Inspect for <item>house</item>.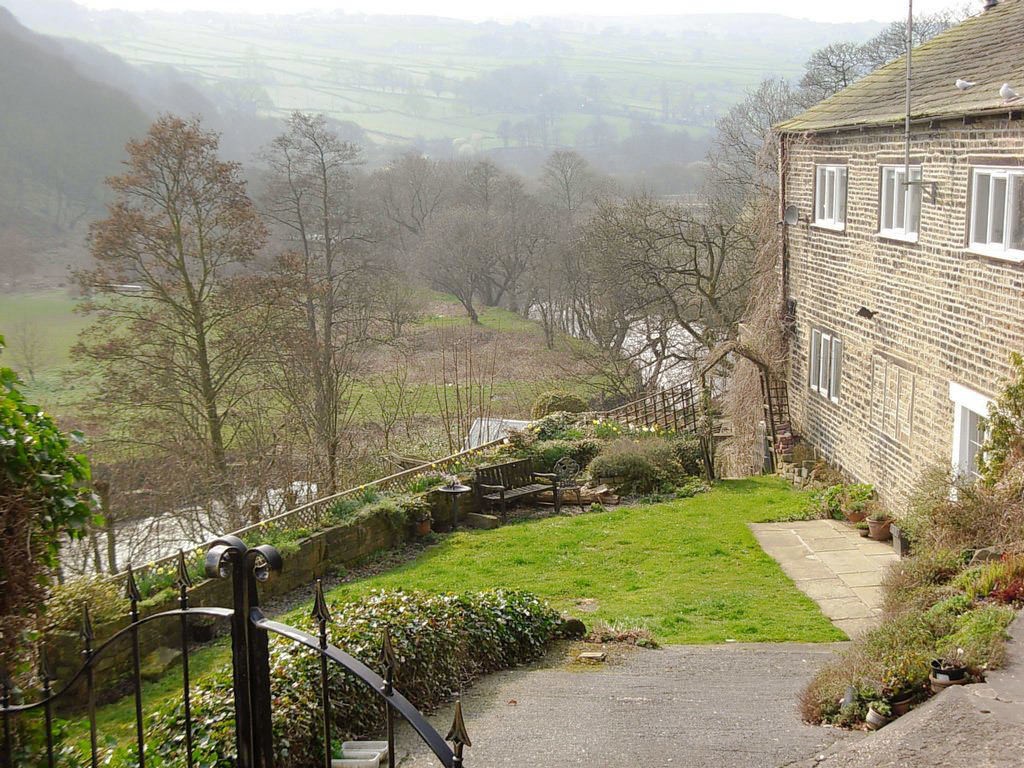
Inspection: box=[759, 27, 1021, 540].
